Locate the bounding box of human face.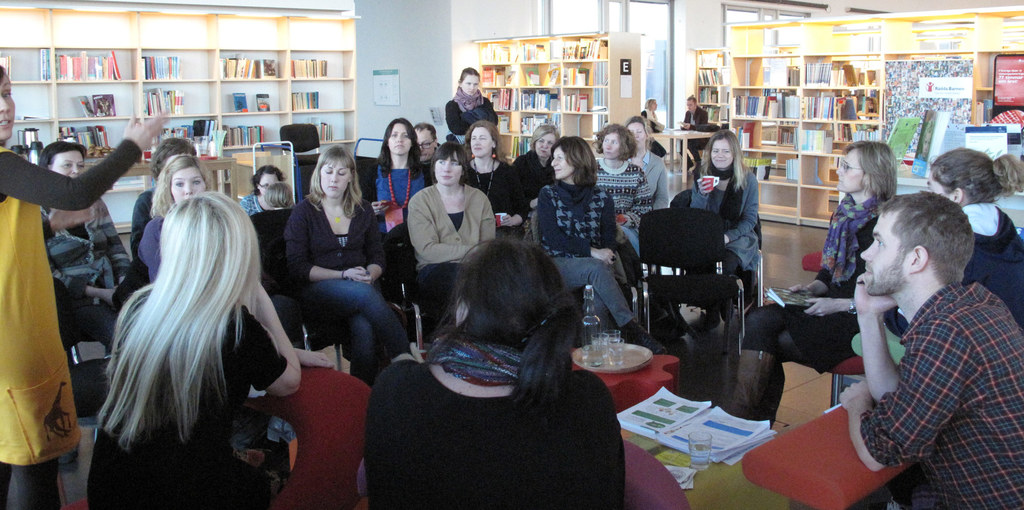
Bounding box: 385,123,411,152.
